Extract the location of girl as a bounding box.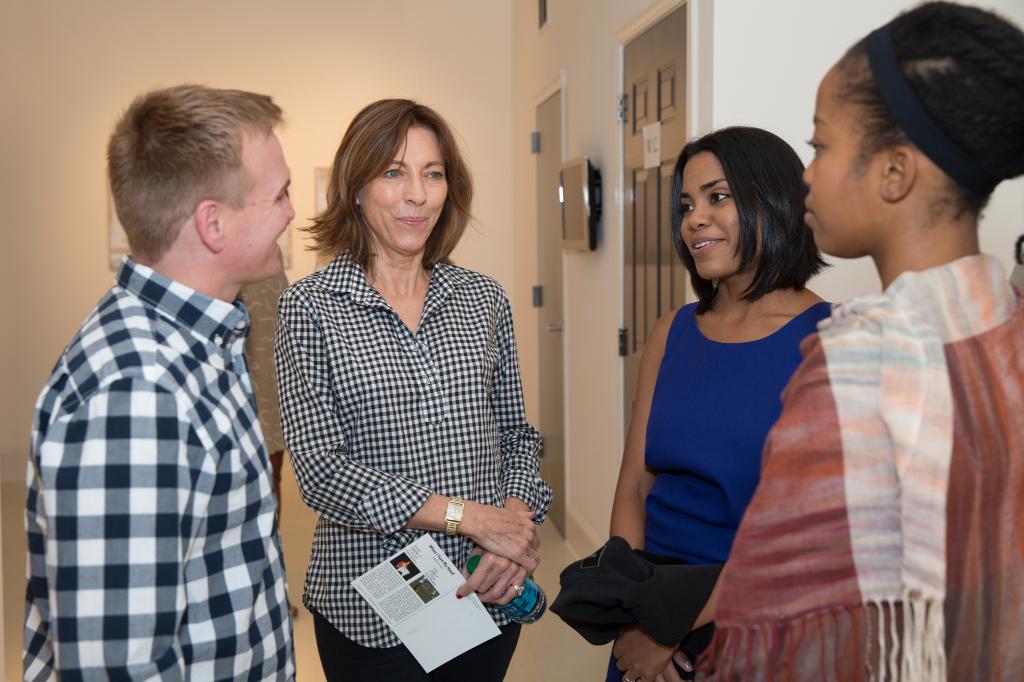
608:122:864:681.
